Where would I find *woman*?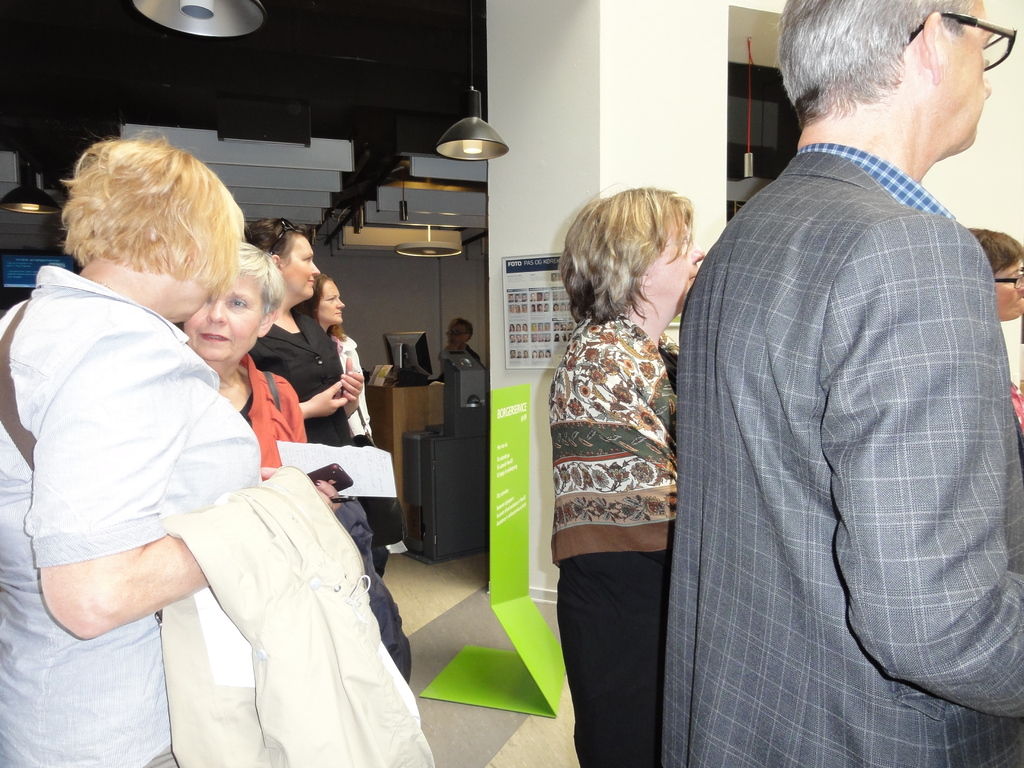
At select_region(959, 223, 1023, 435).
